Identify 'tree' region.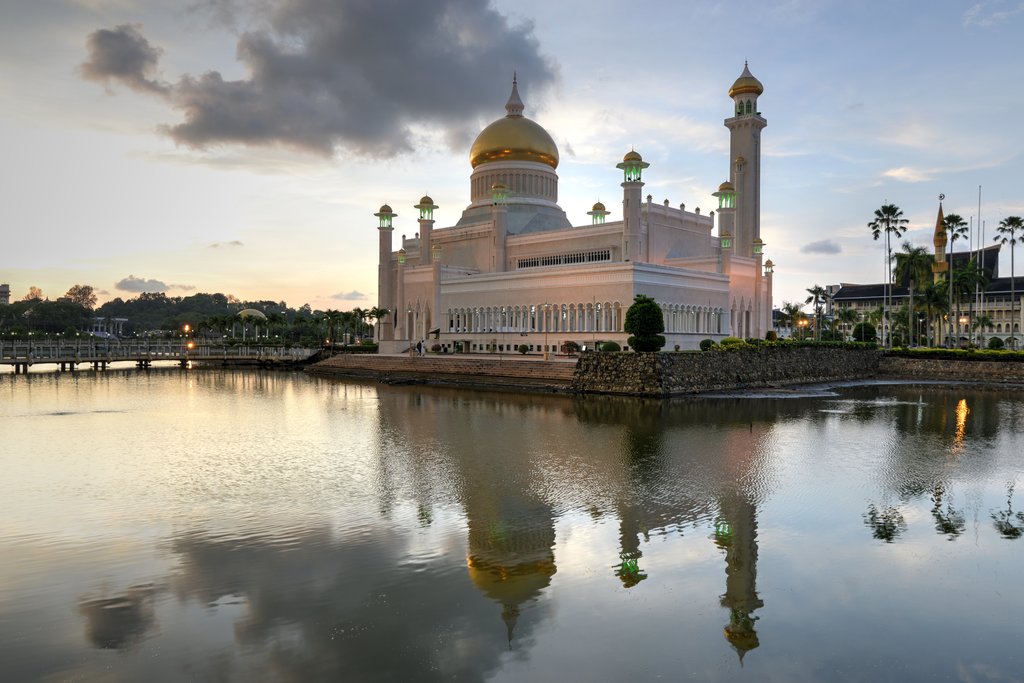
Region: (x1=851, y1=316, x2=881, y2=346).
